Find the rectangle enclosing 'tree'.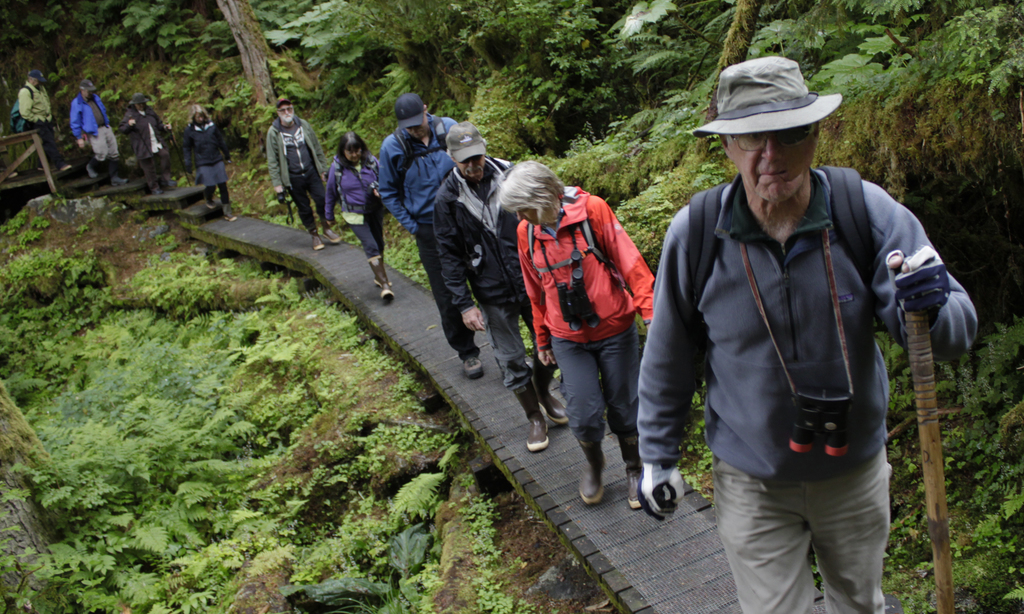
BBox(136, 0, 1023, 195).
